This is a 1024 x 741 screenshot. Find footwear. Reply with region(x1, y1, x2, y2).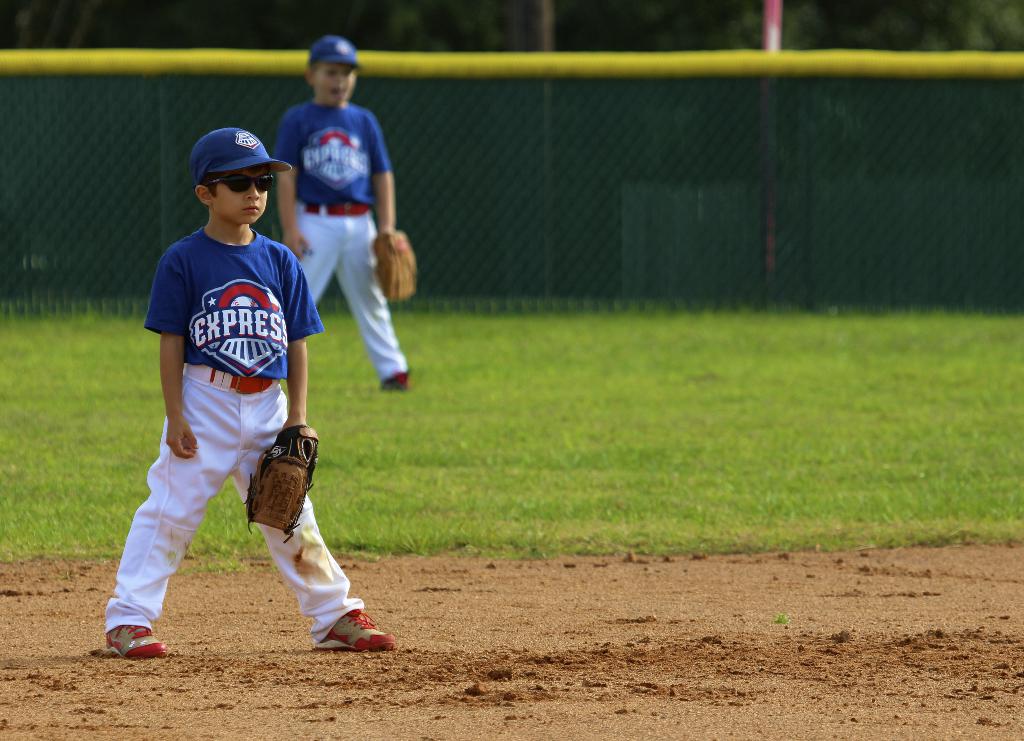
region(315, 608, 399, 653).
